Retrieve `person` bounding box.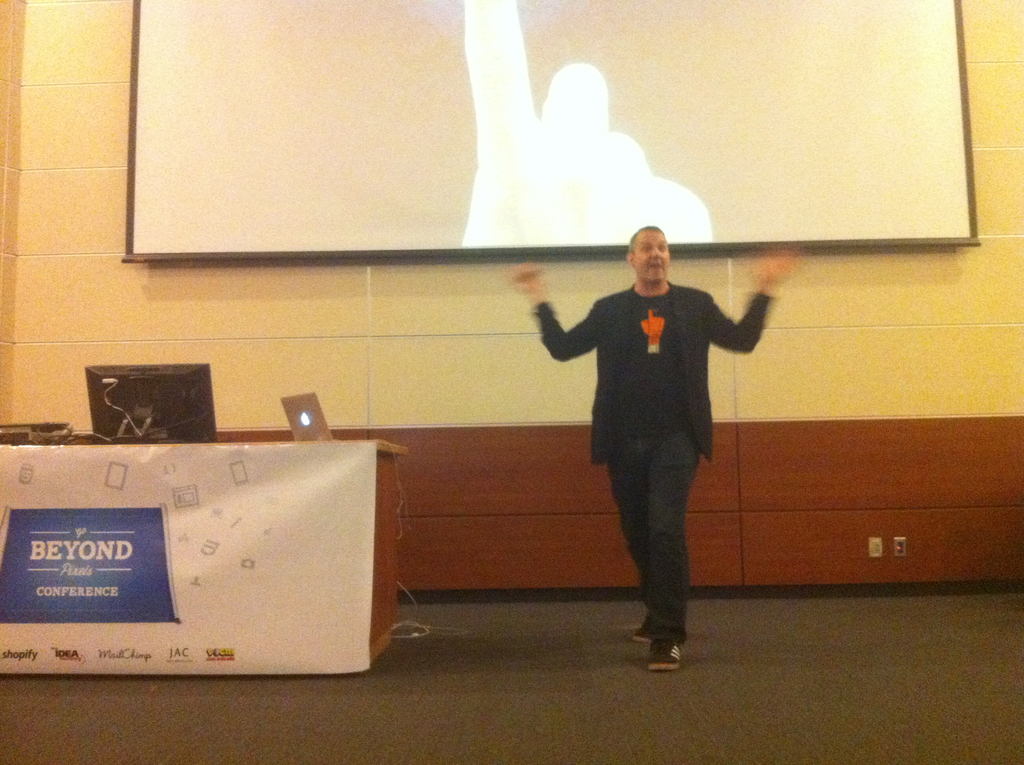
Bounding box: (x1=515, y1=227, x2=796, y2=672).
